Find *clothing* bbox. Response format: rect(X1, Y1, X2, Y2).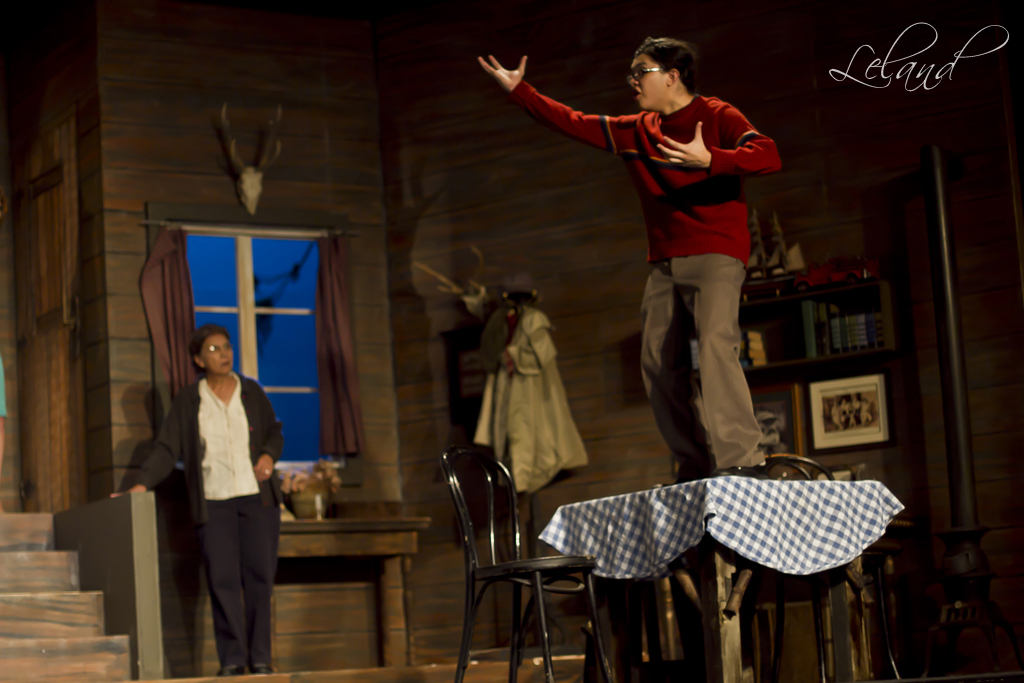
rect(534, 473, 904, 580).
